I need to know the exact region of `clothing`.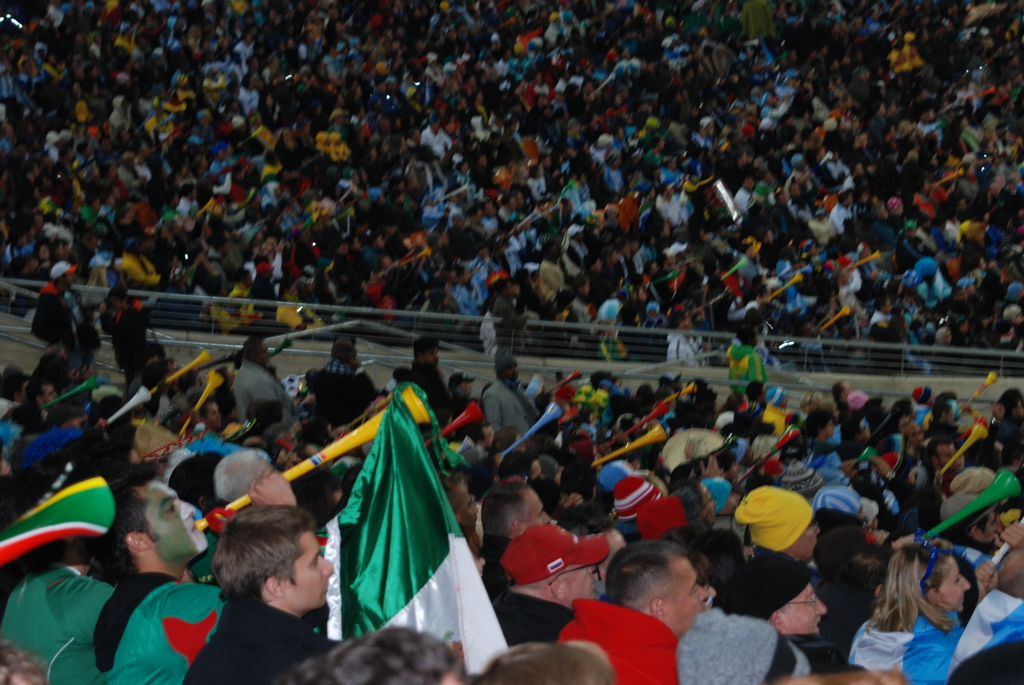
Region: locate(308, 361, 372, 420).
